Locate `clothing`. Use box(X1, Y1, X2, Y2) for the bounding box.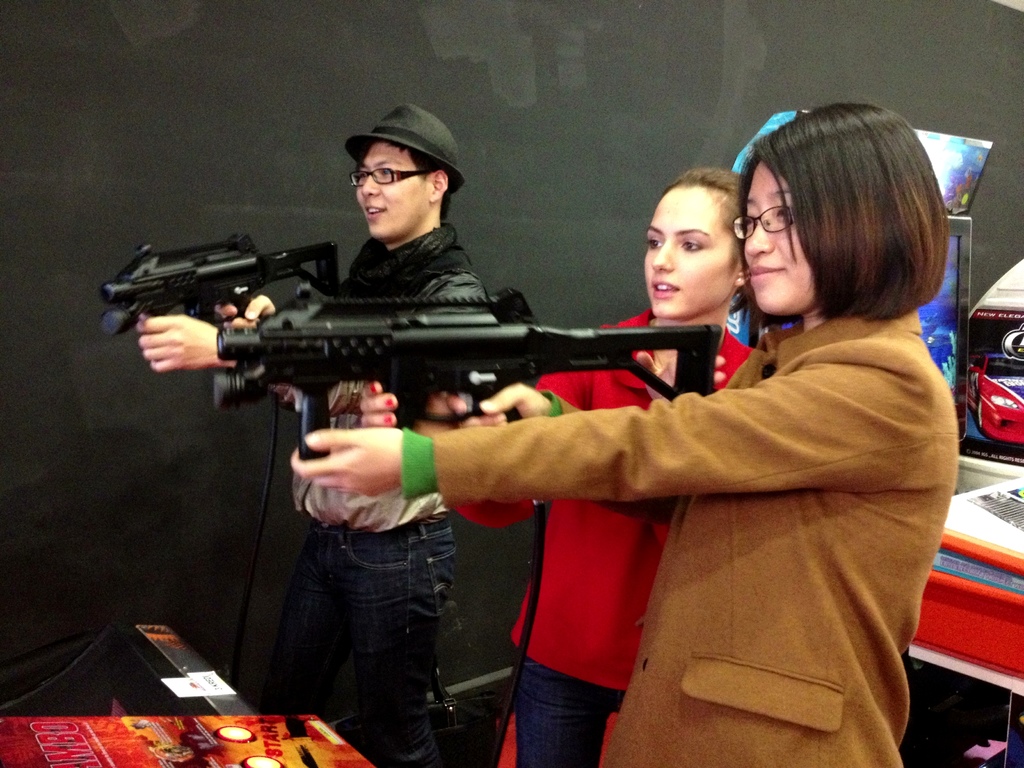
box(259, 507, 449, 767).
